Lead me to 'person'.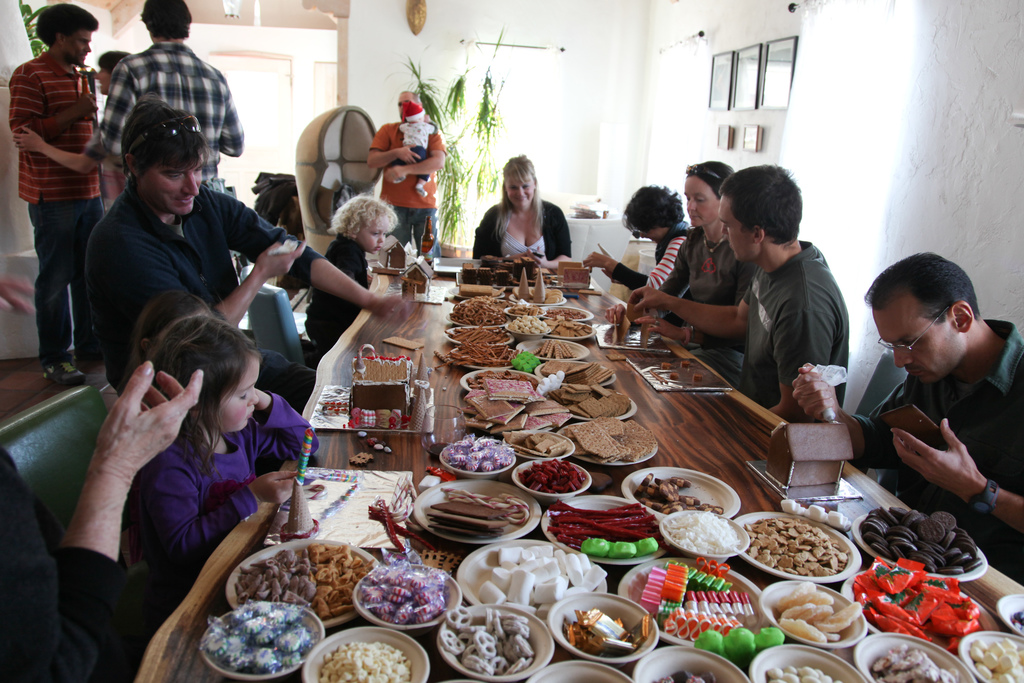
Lead to box(586, 186, 695, 293).
